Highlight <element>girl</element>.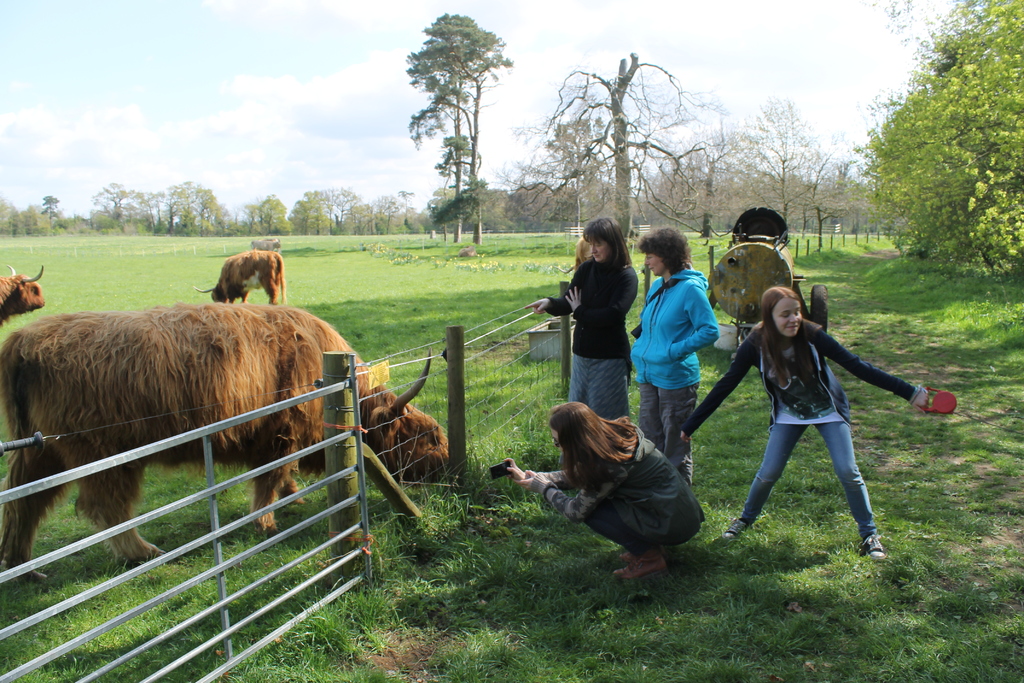
Highlighted region: pyautogui.locateOnScreen(504, 398, 709, 580).
